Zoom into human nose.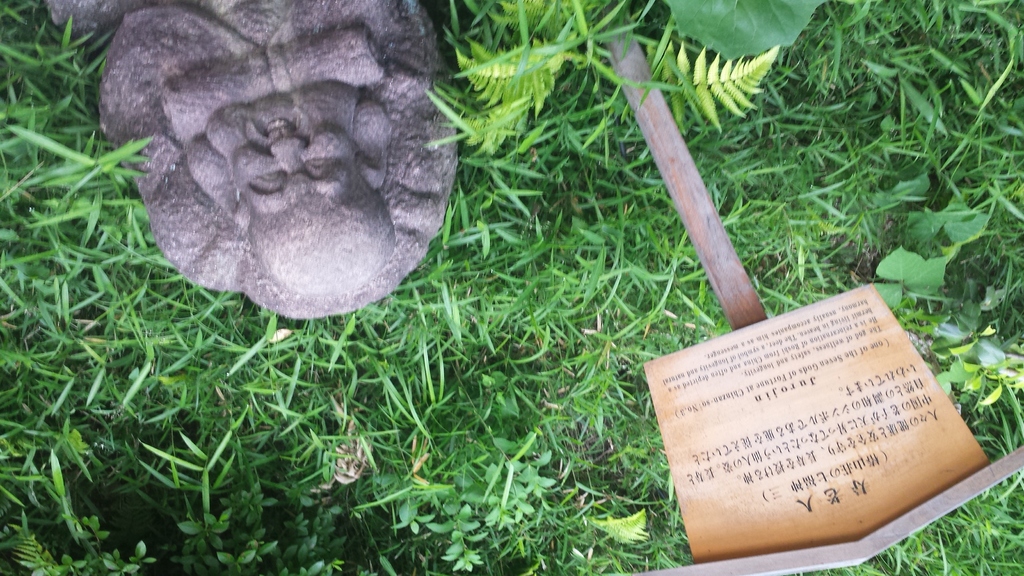
Zoom target: bbox(268, 134, 305, 173).
